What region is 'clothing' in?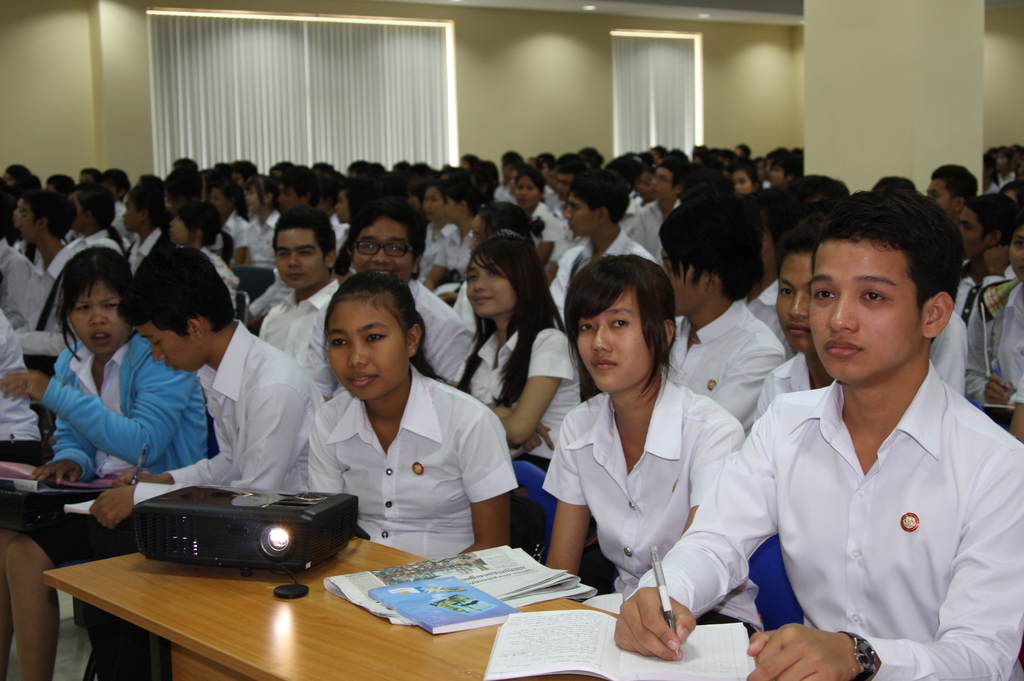
51/233/115/268.
